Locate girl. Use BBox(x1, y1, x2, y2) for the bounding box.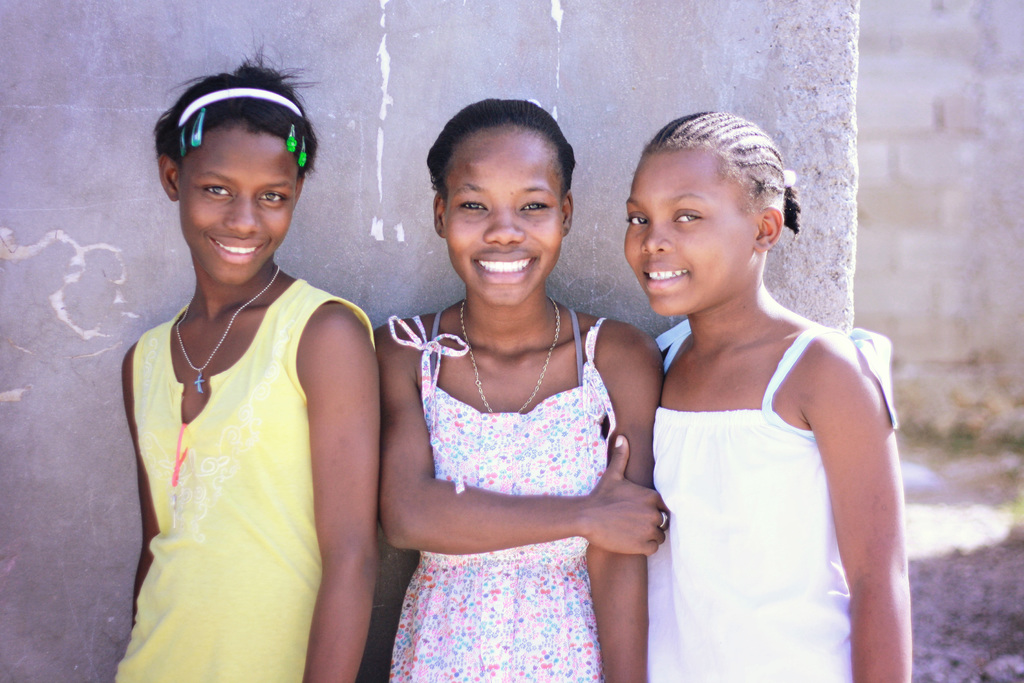
BBox(651, 106, 911, 682).
